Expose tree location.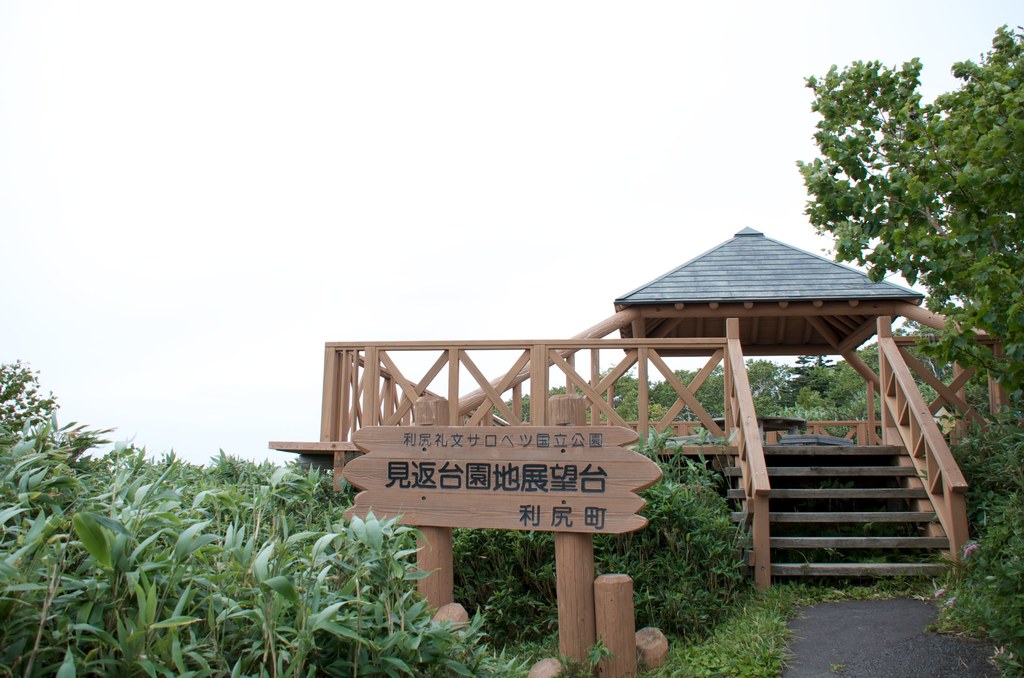
Exposed at 619, 389, 687, 423.
